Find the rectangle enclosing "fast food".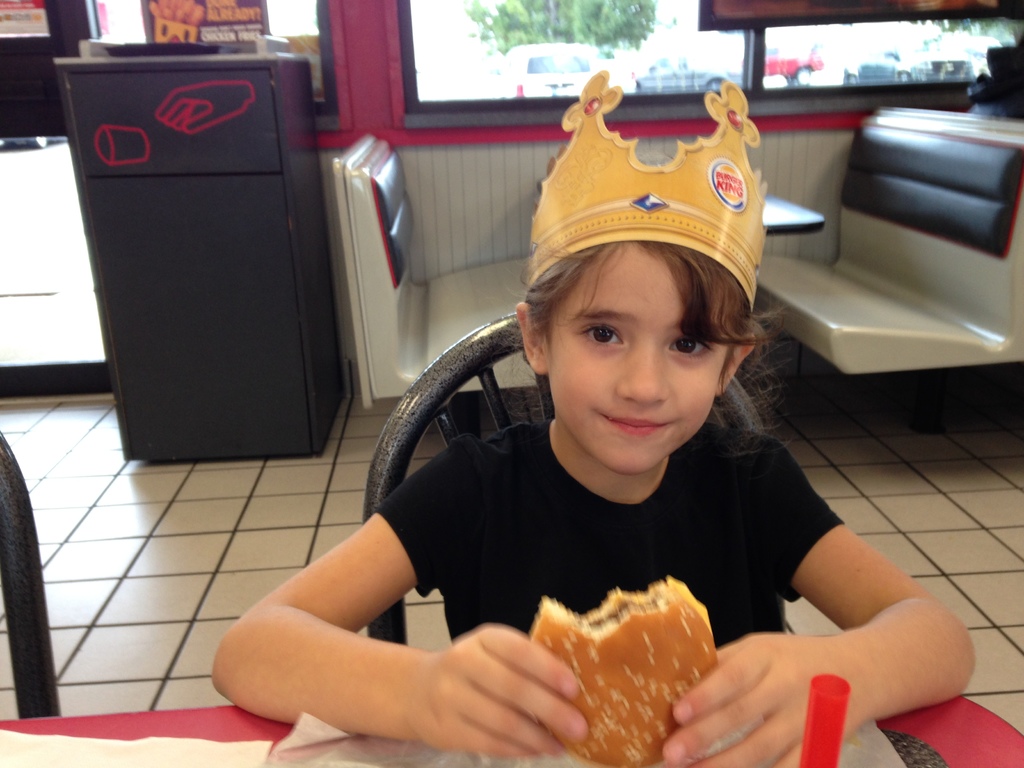
510,580,740,748.
